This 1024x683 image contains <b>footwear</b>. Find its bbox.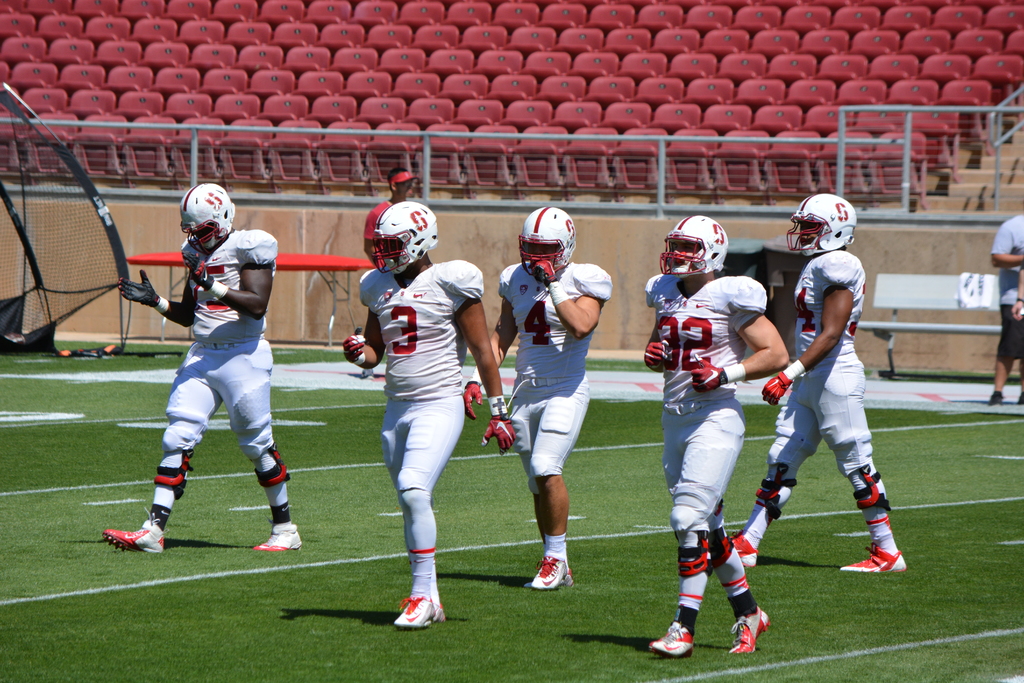
box=[102, 504, 164, 555].
